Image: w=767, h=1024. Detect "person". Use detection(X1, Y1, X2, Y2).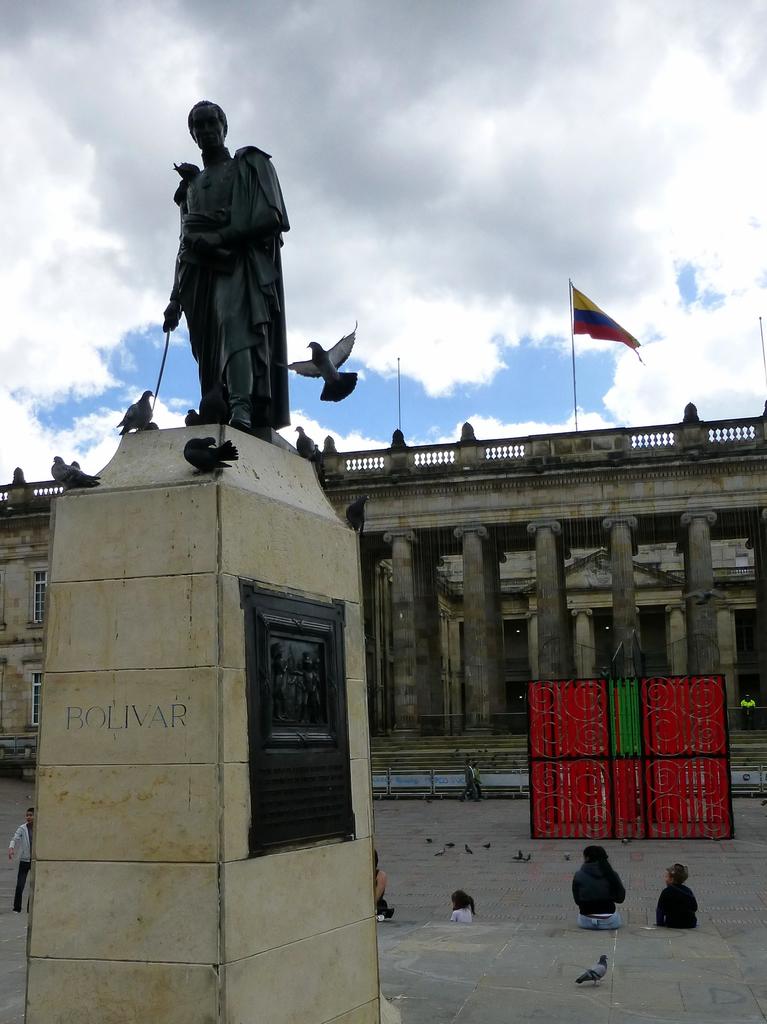
detection(450, 888, 477, 925).
